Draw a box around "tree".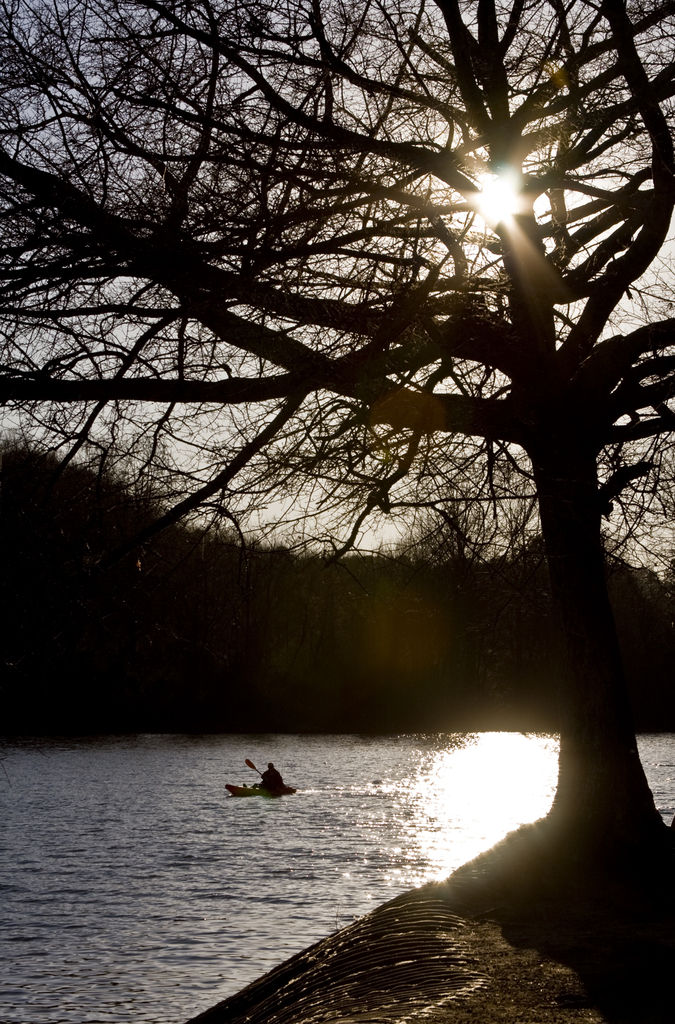
BBox(22, 20, 673, 785).
